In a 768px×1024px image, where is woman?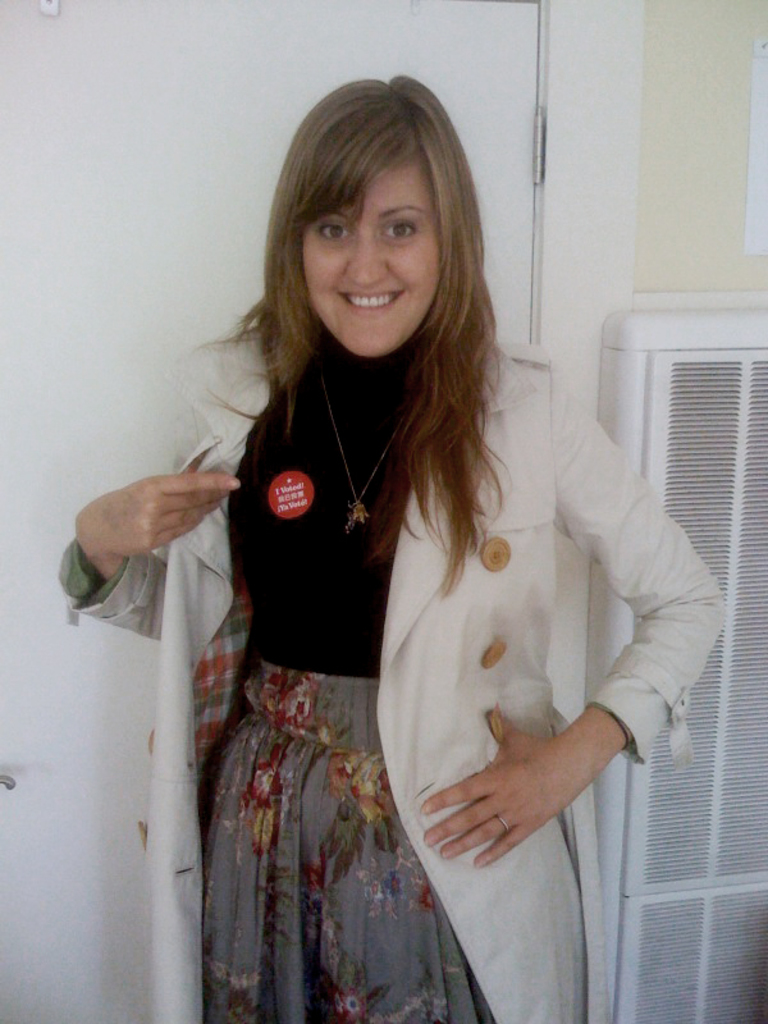
x1=154, y1=156, x2=476, y2=1009.
